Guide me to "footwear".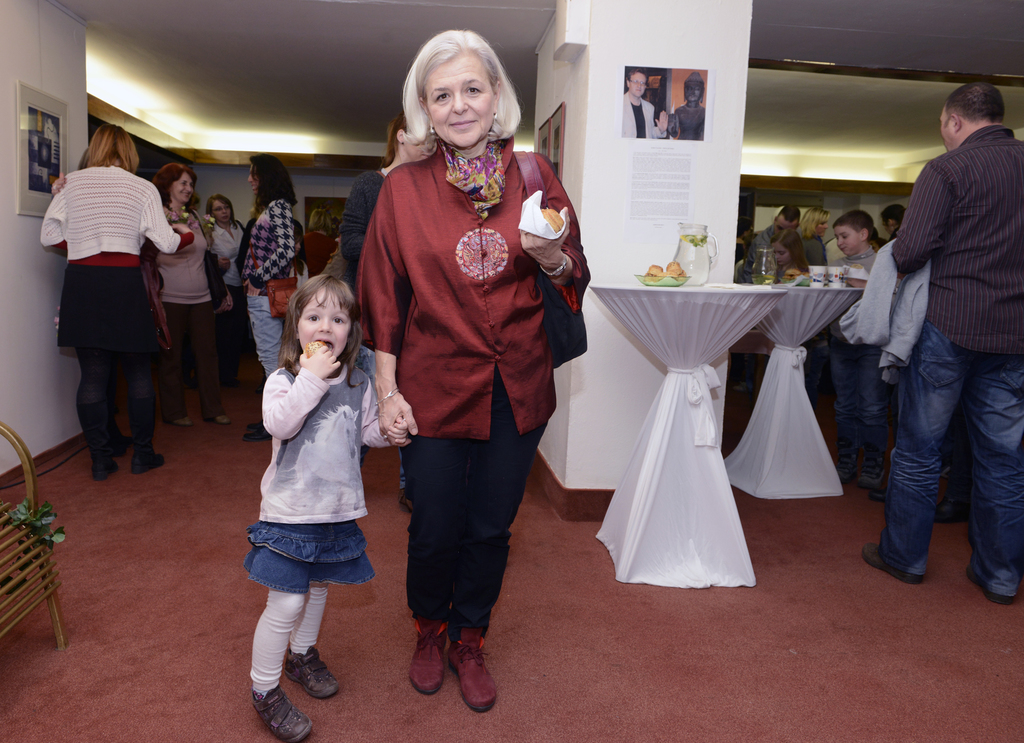
Guidance: (left=93, top=456, right=117, bottom=482).
